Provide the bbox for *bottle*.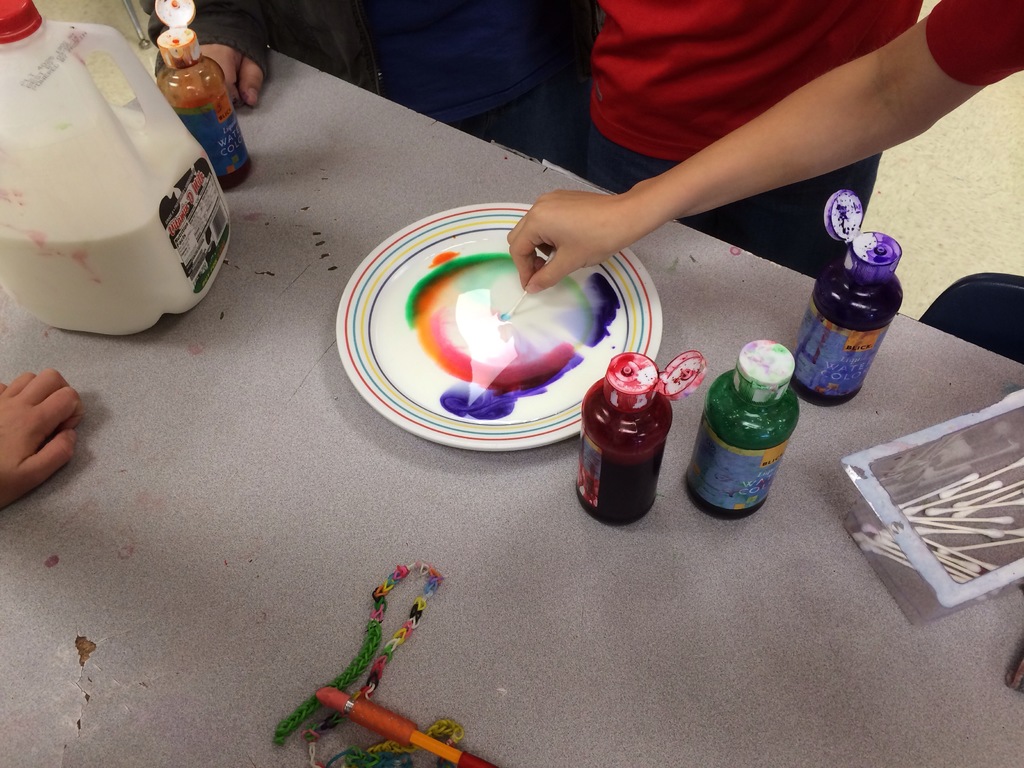
687:337:799:519.
